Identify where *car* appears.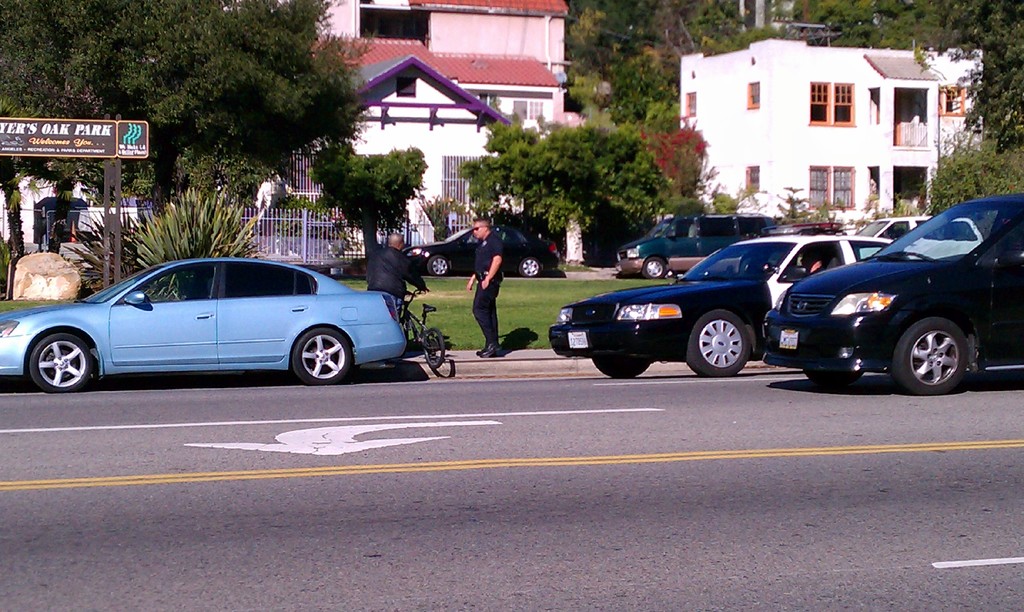
Appears at rect(0, 255, 415, 391).
